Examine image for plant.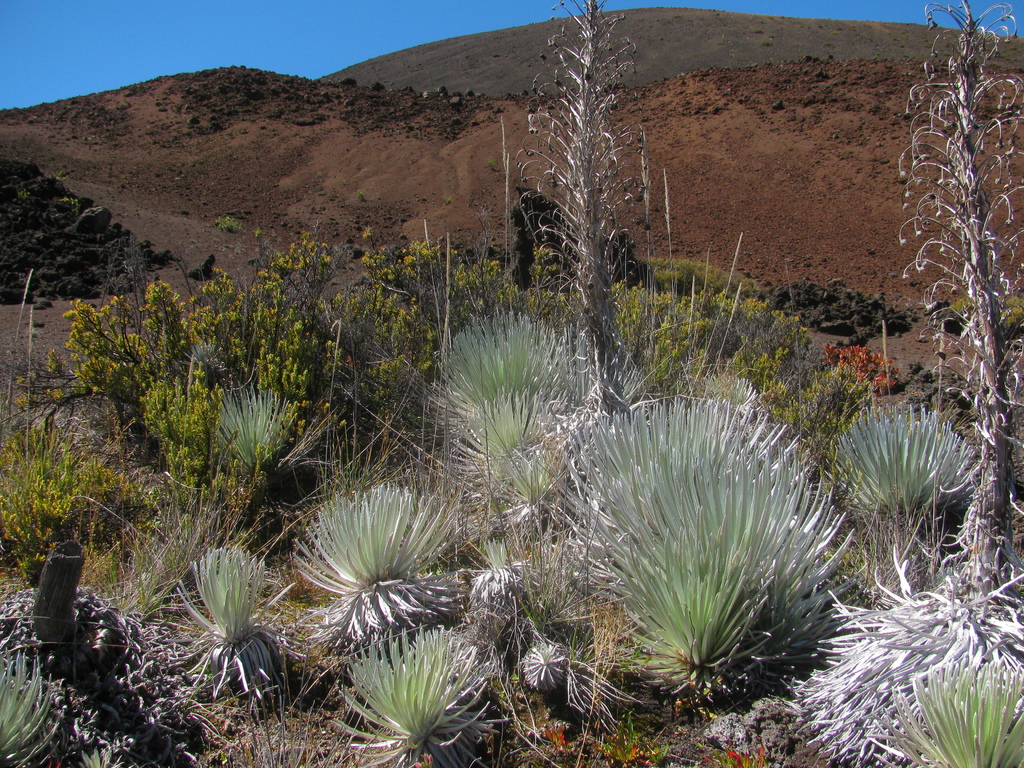
Examination result: region(0, 415, 175, 556).
